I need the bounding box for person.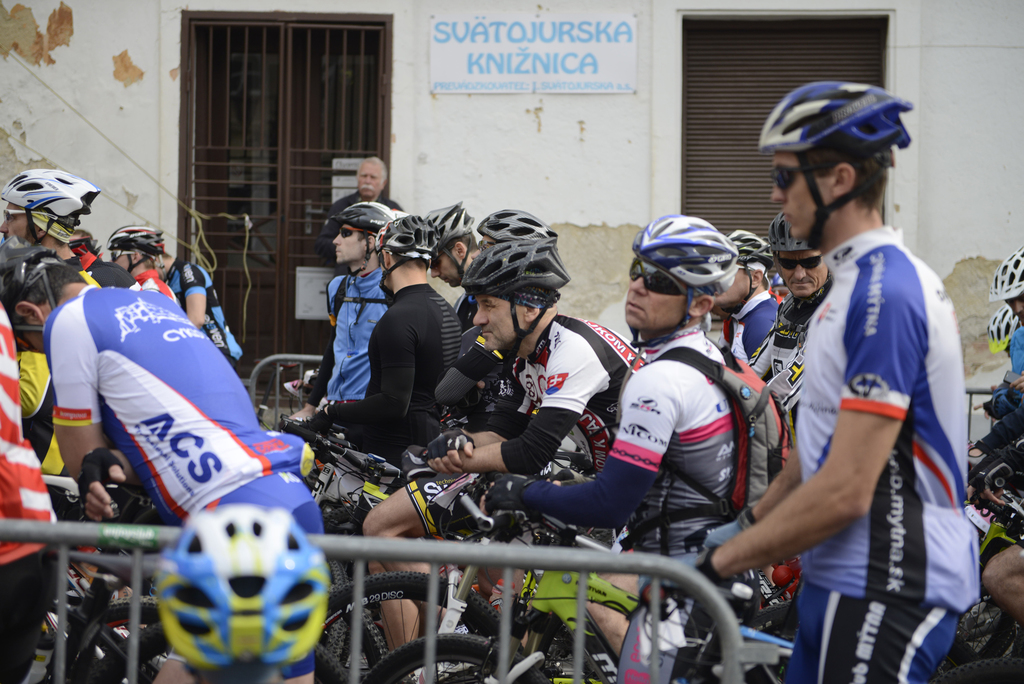
Here it is: bbox=[630, 81, 986, 683].
